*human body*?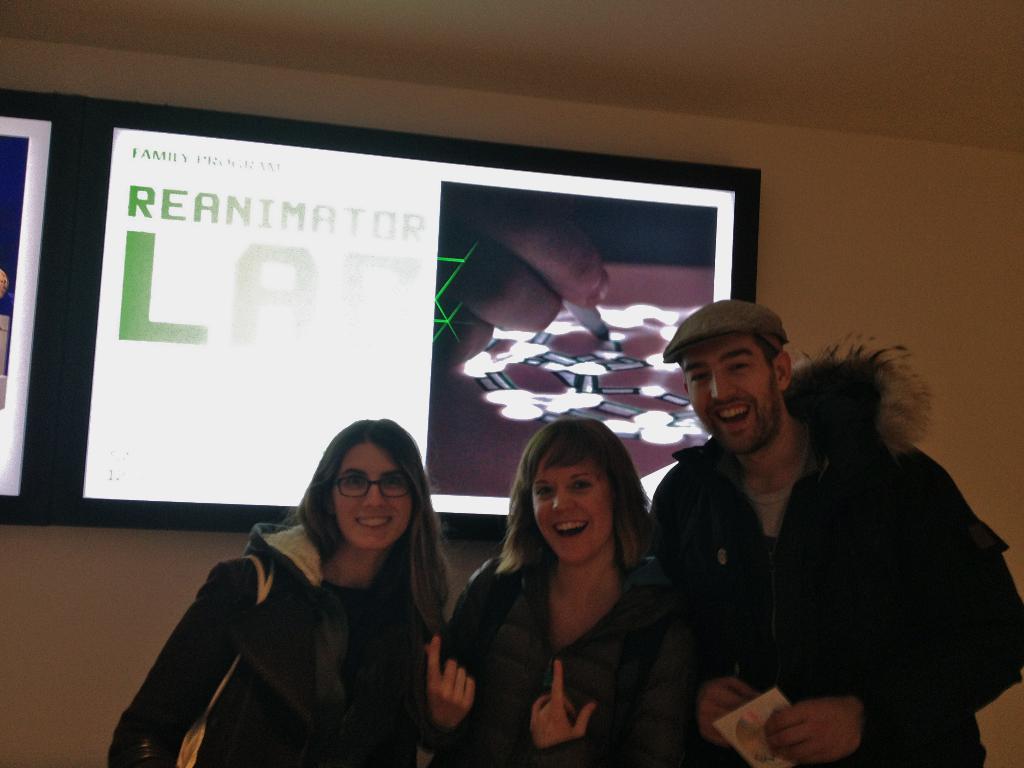
<region>652, 311, 1023, 760</region>
